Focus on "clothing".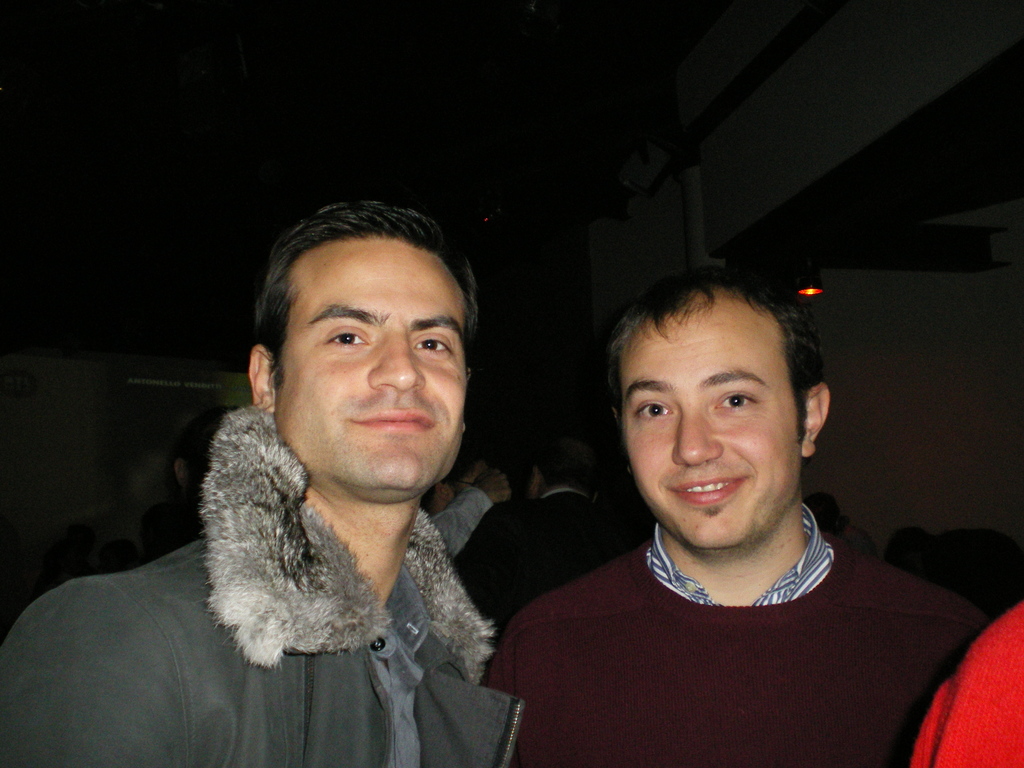
Focused at <box>450,490,632,648</box>.
